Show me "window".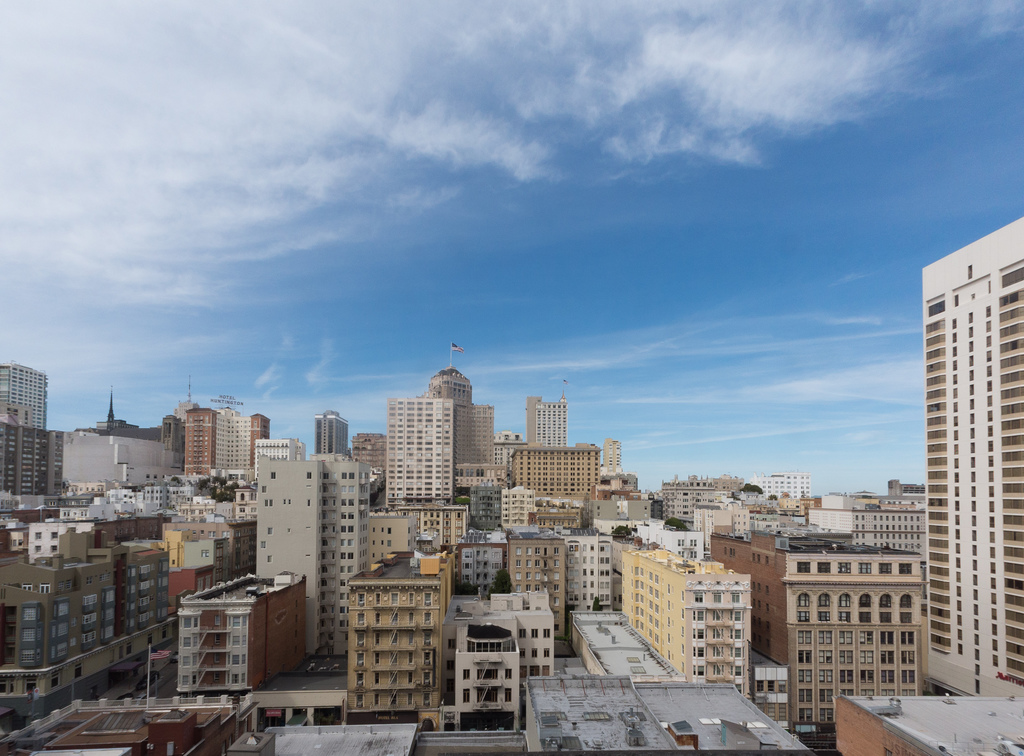
"window" is here: <bbox>858, 612, 870, 626</bbox>.
